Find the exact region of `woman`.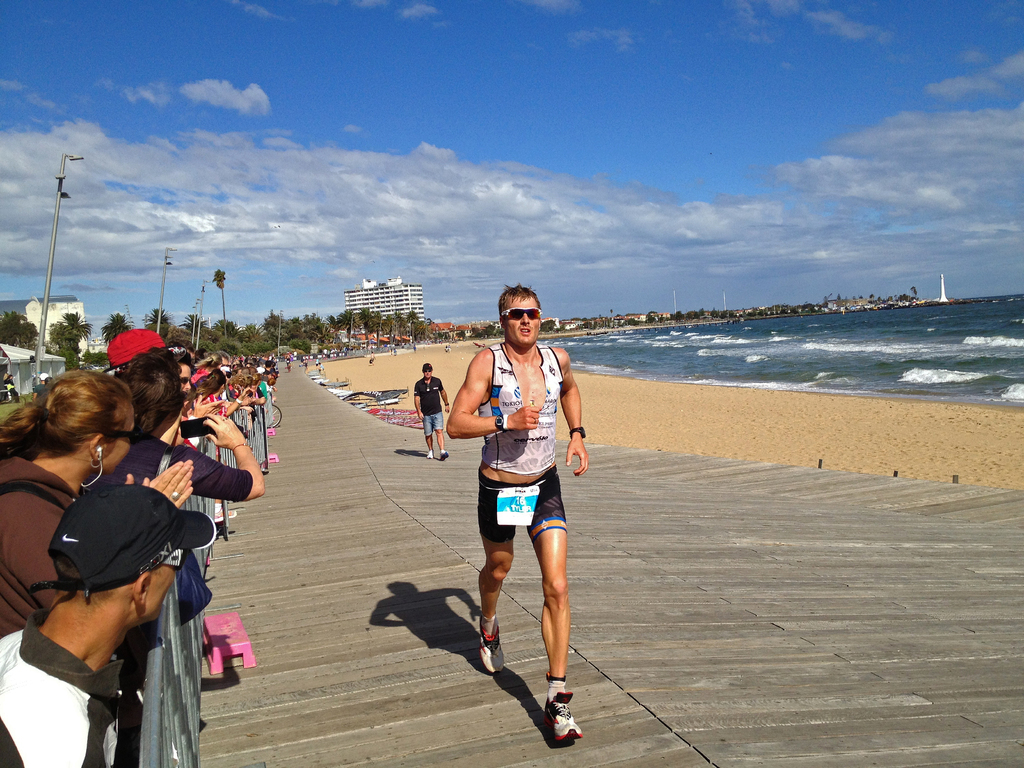
Exact region: (179, 350, 197, 403).
